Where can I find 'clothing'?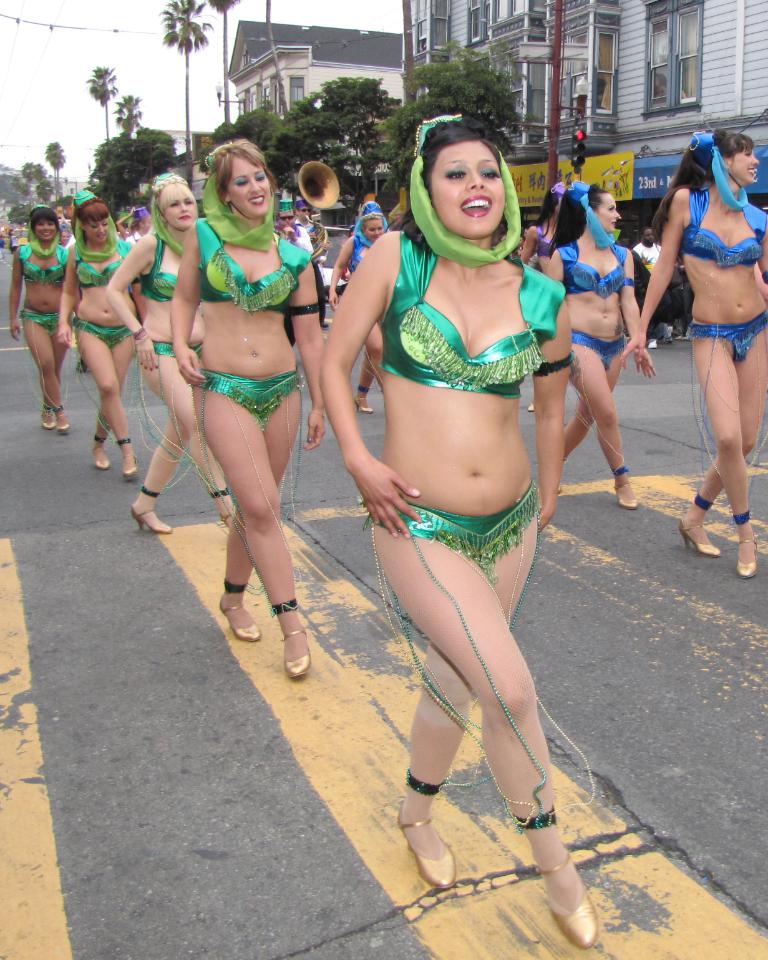
You can find it at 545, 226, 634, 472.
